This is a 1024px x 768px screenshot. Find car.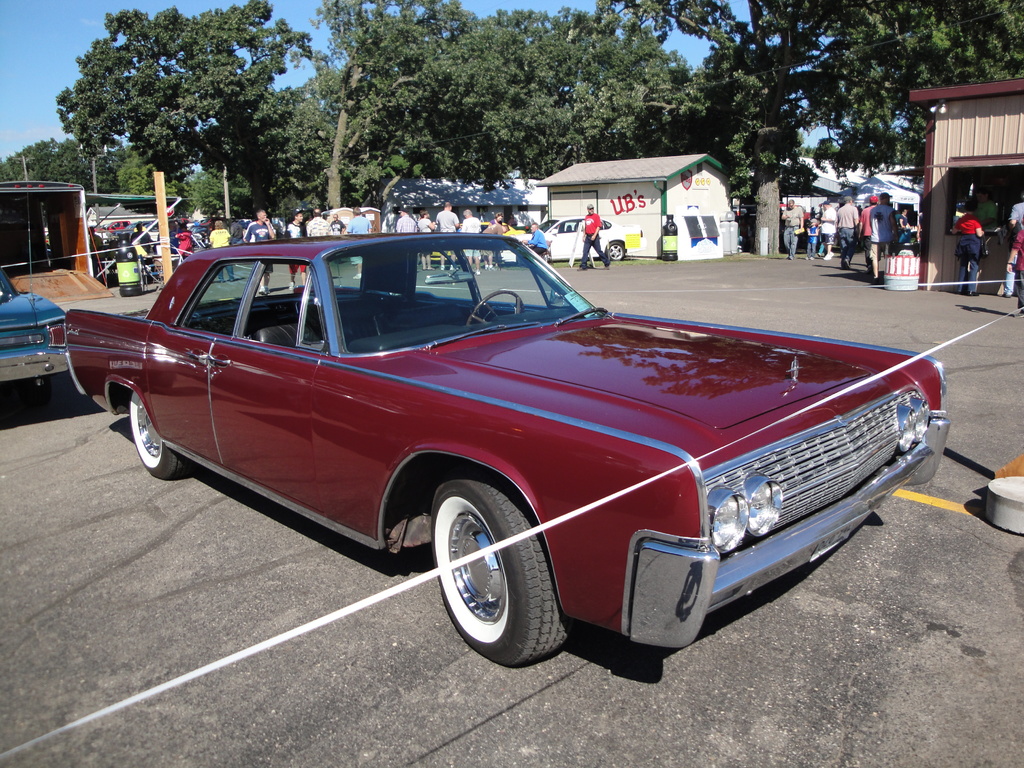
Bounding box: (x1=79, y1=230, x2=959, y2=682).
